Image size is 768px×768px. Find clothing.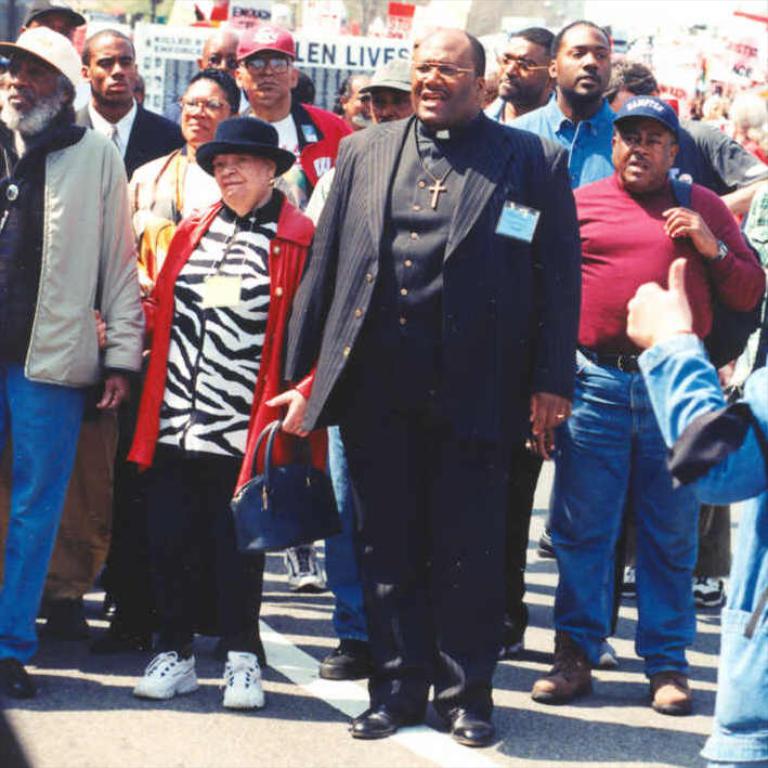
129, 199, 314, 654.
